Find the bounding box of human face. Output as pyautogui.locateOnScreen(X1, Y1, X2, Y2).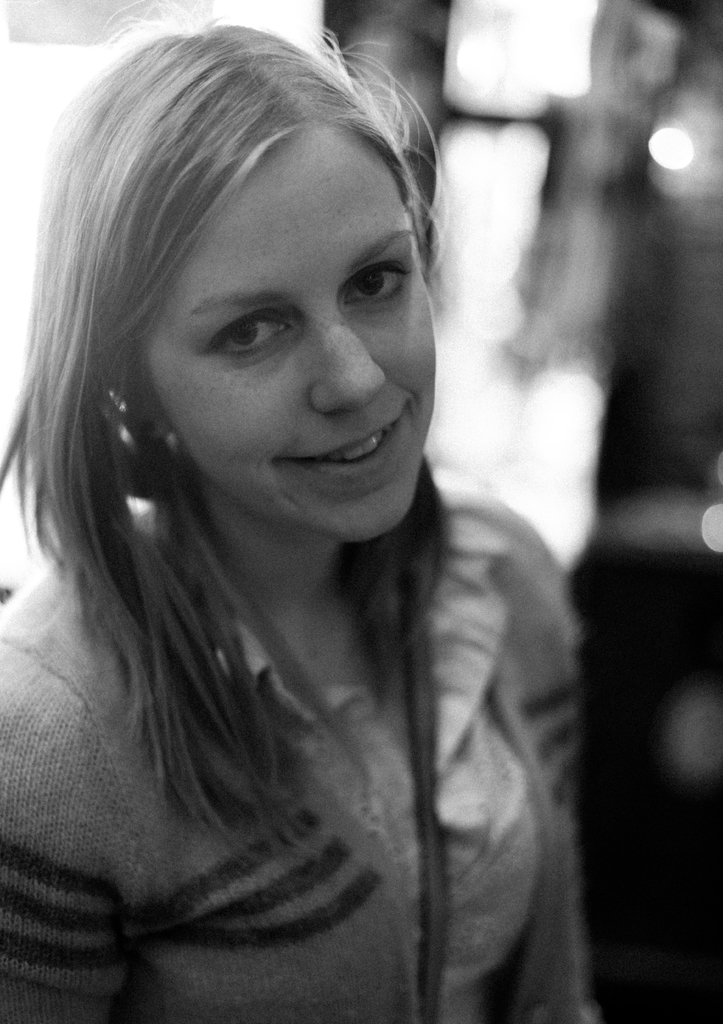
pyautogui.locateOnScreen(149, 135, 443, 541).
